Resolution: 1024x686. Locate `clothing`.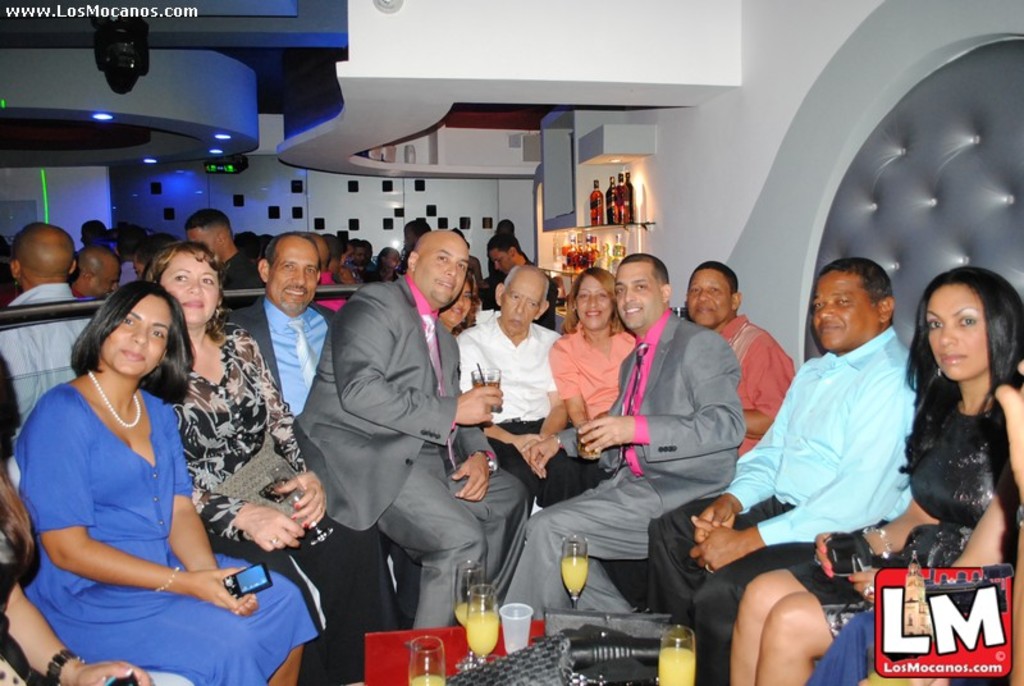
l=746, t=380, r=1023, b=653.
